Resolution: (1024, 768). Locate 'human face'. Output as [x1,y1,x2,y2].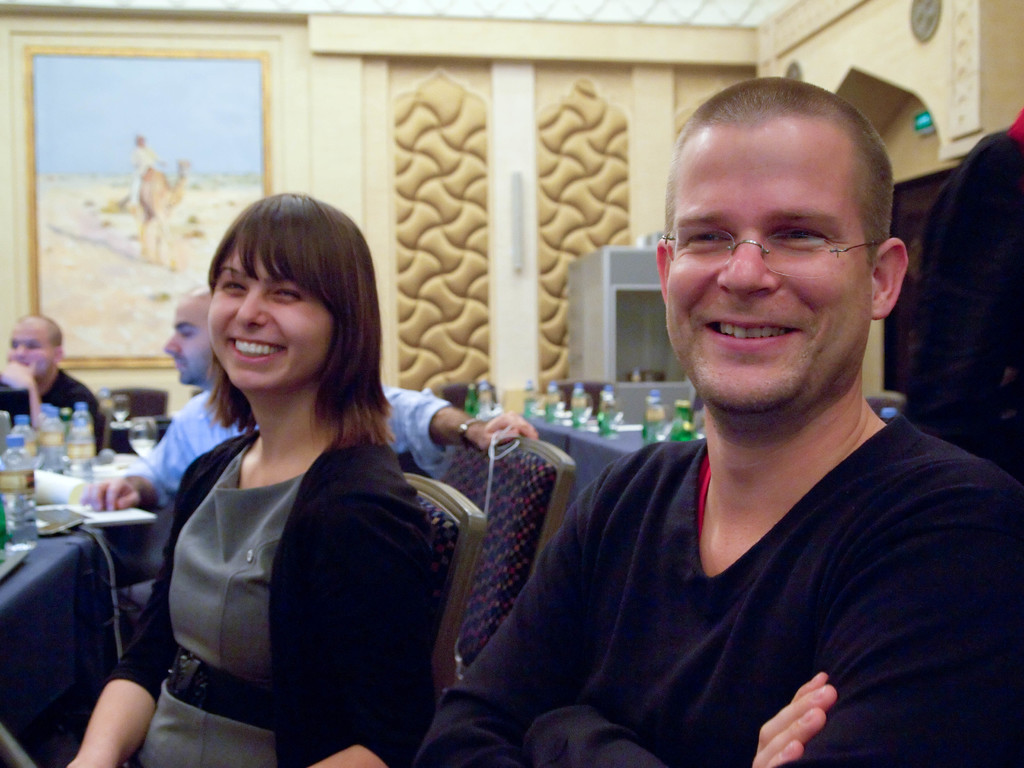
[208,254,335,387].
